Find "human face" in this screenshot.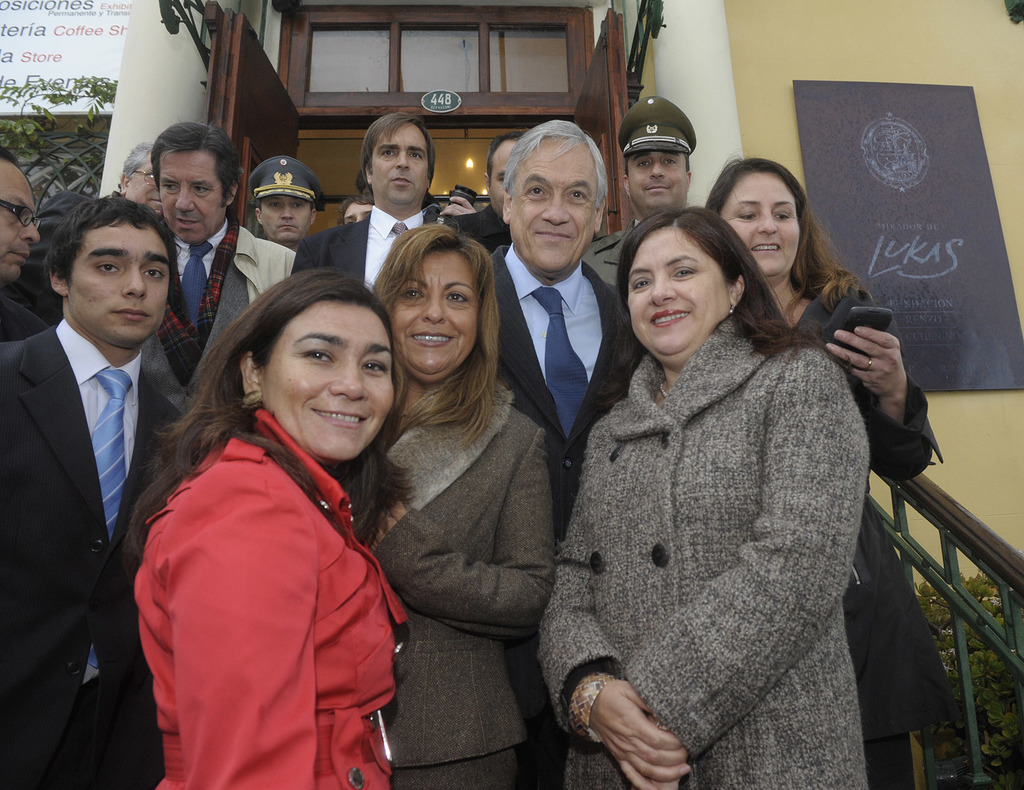
The bounding box for "human face" is <box>621,218,735,360</box>.
